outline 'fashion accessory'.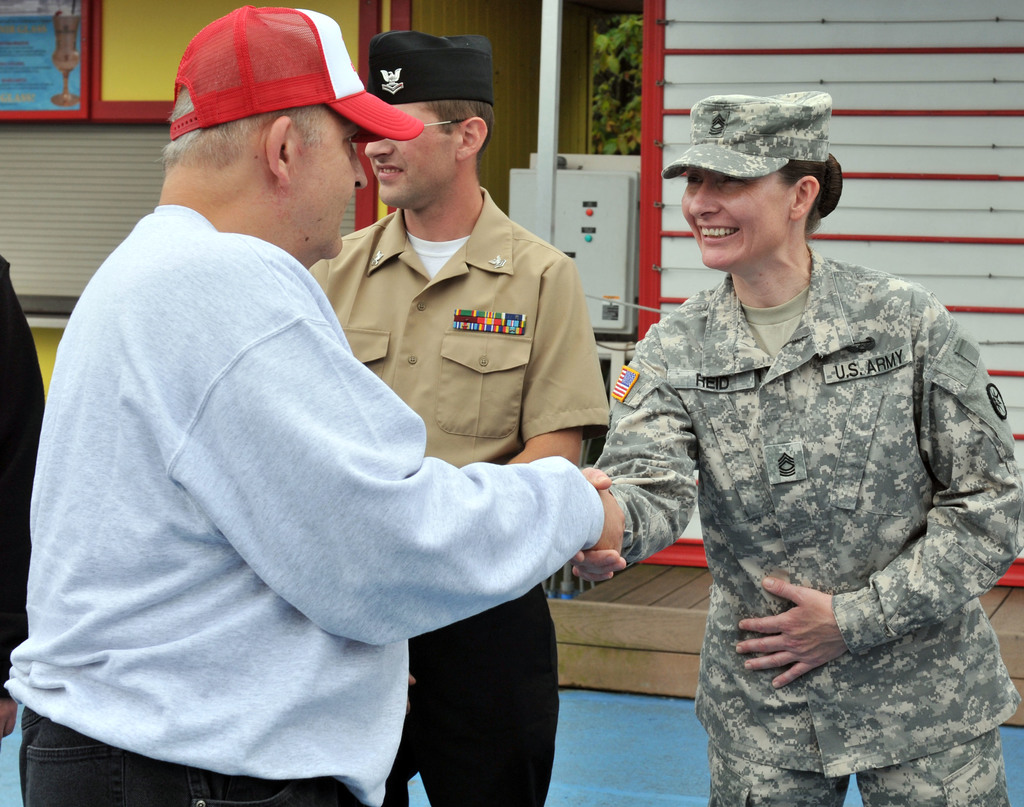
Outline: left=662, top=86, right=829, bottom=180.
